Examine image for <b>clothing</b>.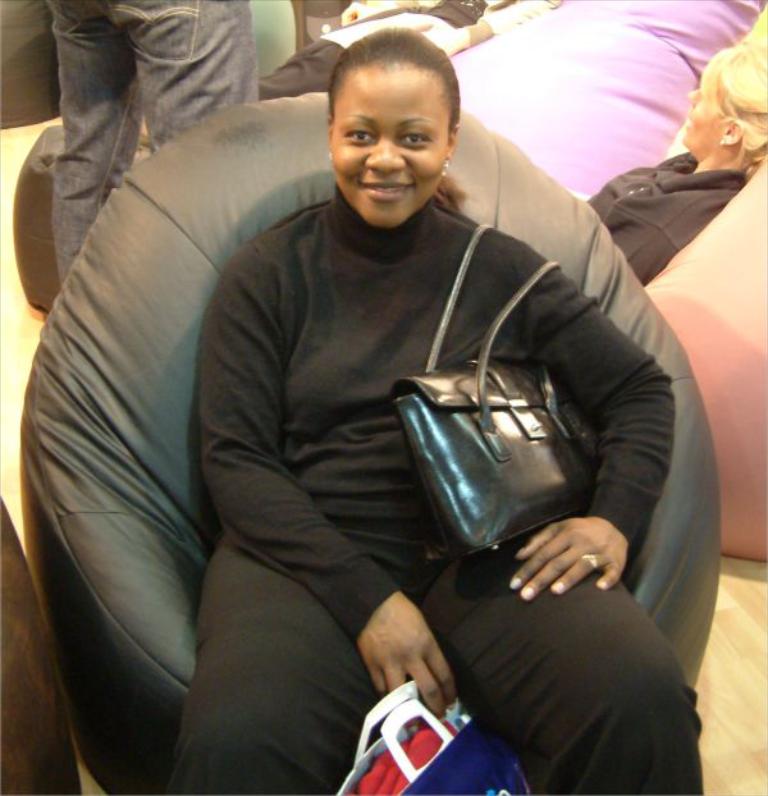
Examination result: [51,0,251,293].
